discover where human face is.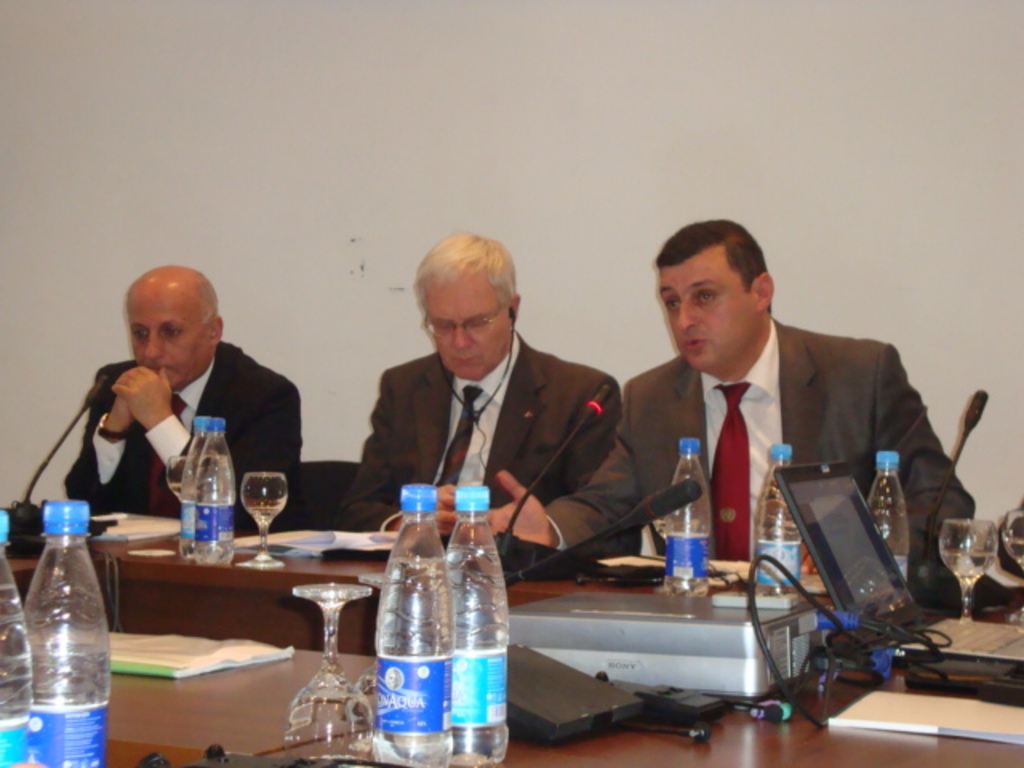
Discovered at <box>424,283,510,376</box>.
